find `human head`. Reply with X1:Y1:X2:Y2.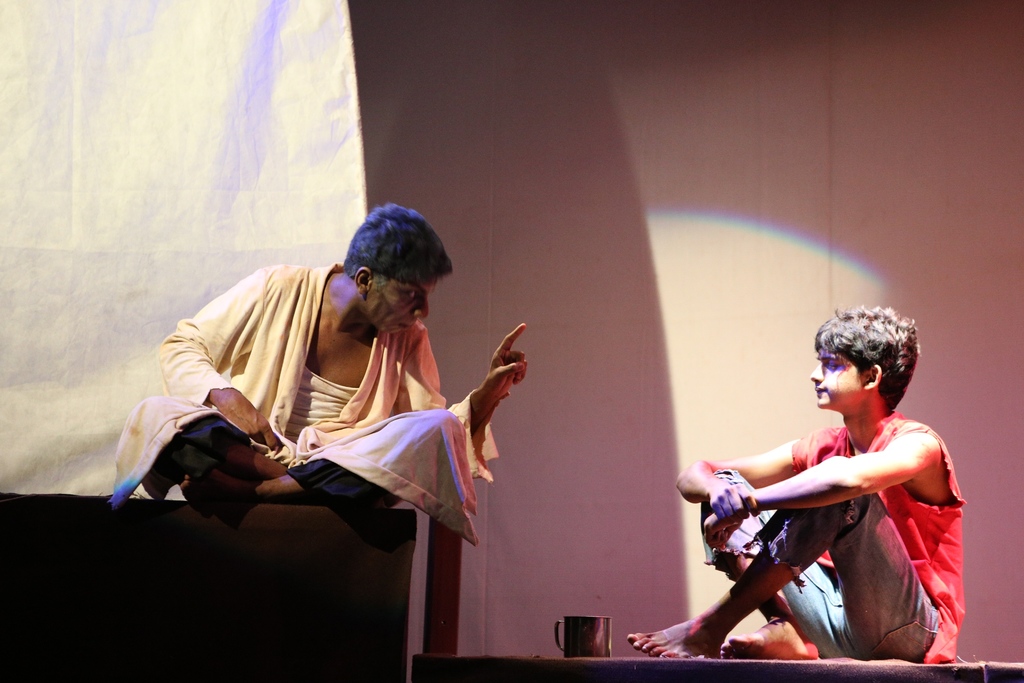
806:306:924:410.
